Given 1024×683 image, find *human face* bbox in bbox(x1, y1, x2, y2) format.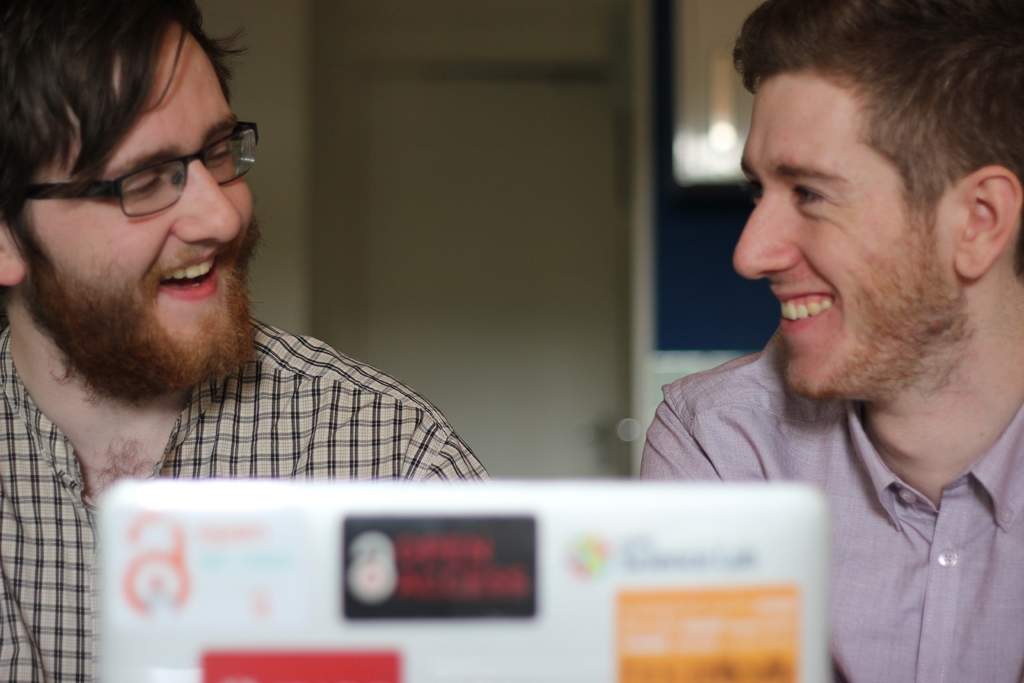
bbox(730, 72, 954, 400).
